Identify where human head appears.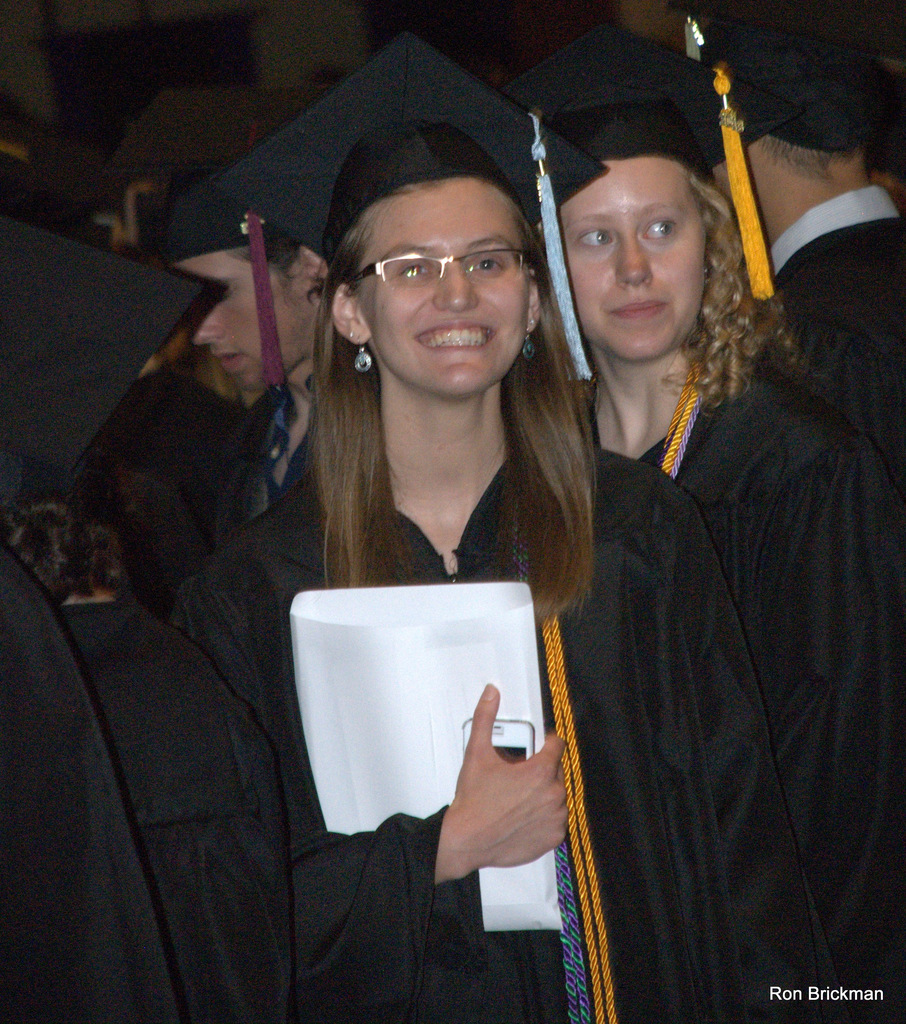
Appears at BBox(701, 30, 890, 216).
